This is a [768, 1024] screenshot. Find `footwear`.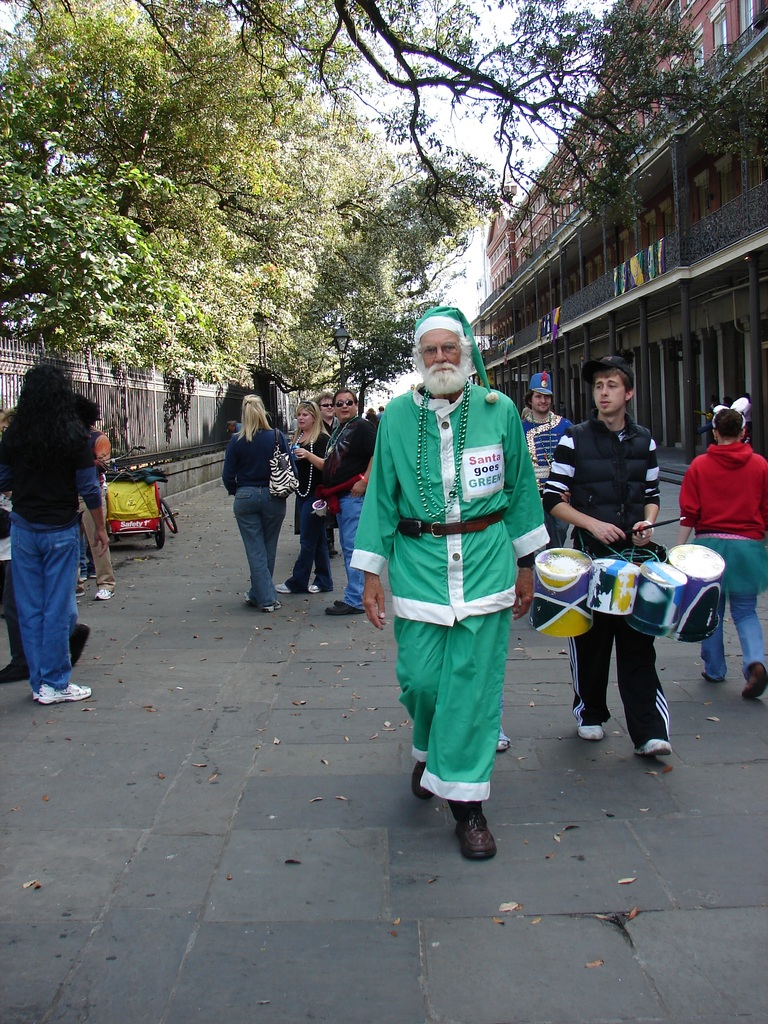
Bounding box: 324/600/360/617.
